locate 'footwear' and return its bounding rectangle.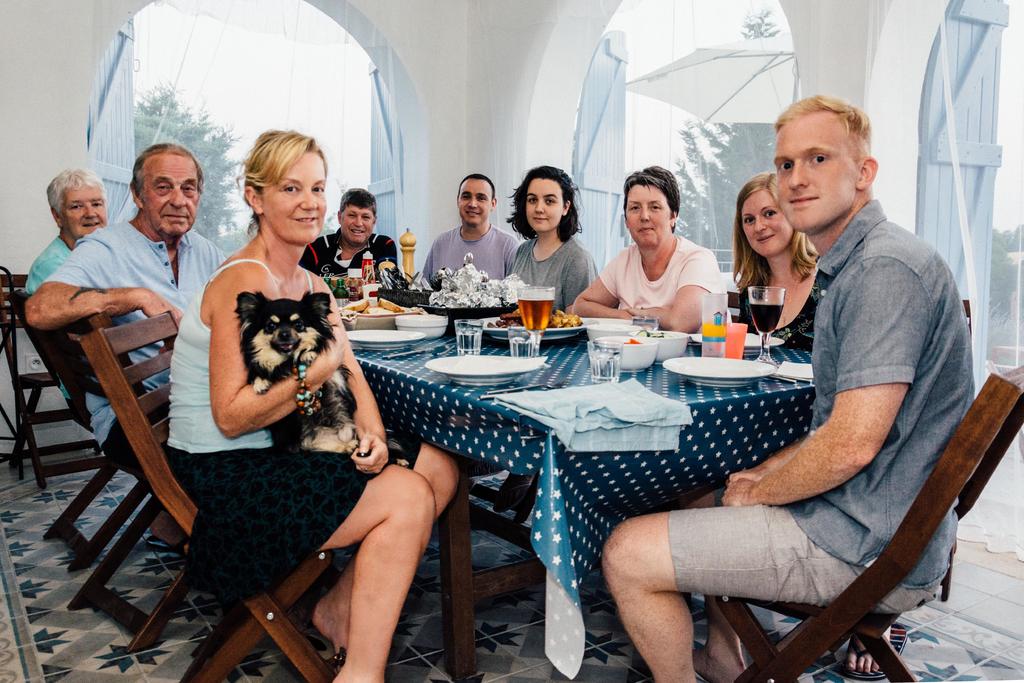
bbox=[490, 479, 534, 514].
